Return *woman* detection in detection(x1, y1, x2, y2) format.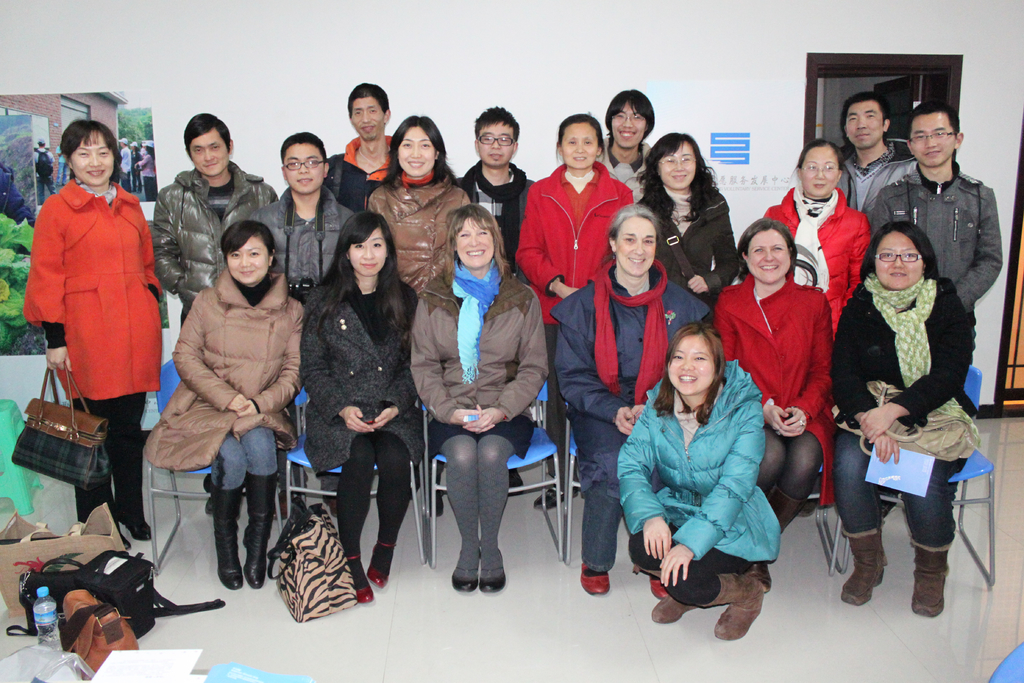
detection(550, 202, 716, 601).
